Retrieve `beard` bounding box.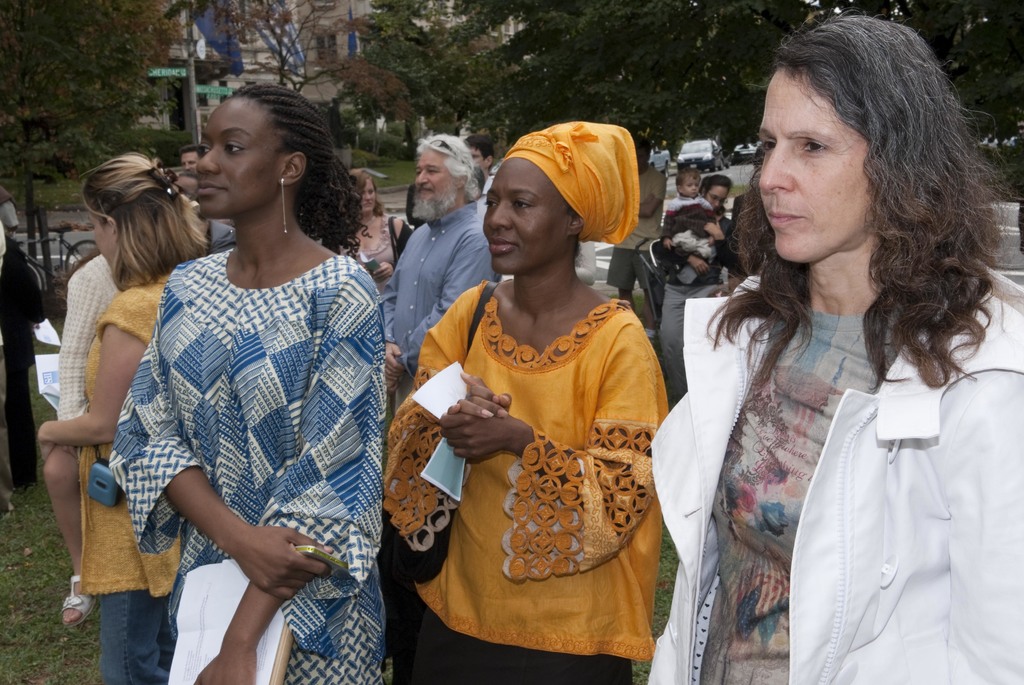
Bounding box: 412, 179, 459, 224.
